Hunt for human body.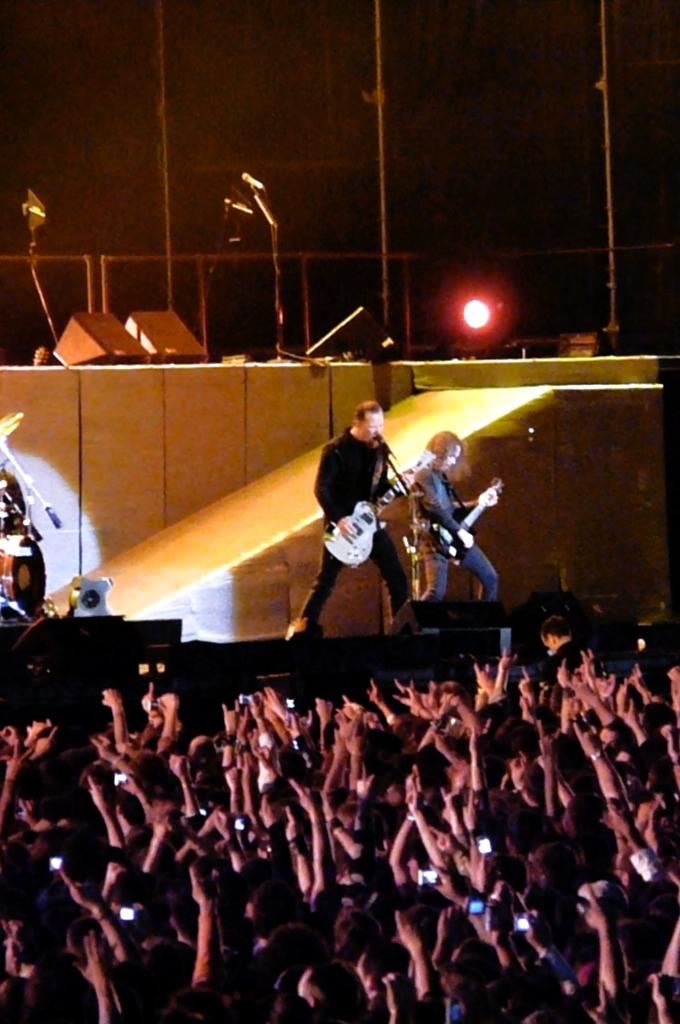
Hunted down at [318, 393, 425, 653].
